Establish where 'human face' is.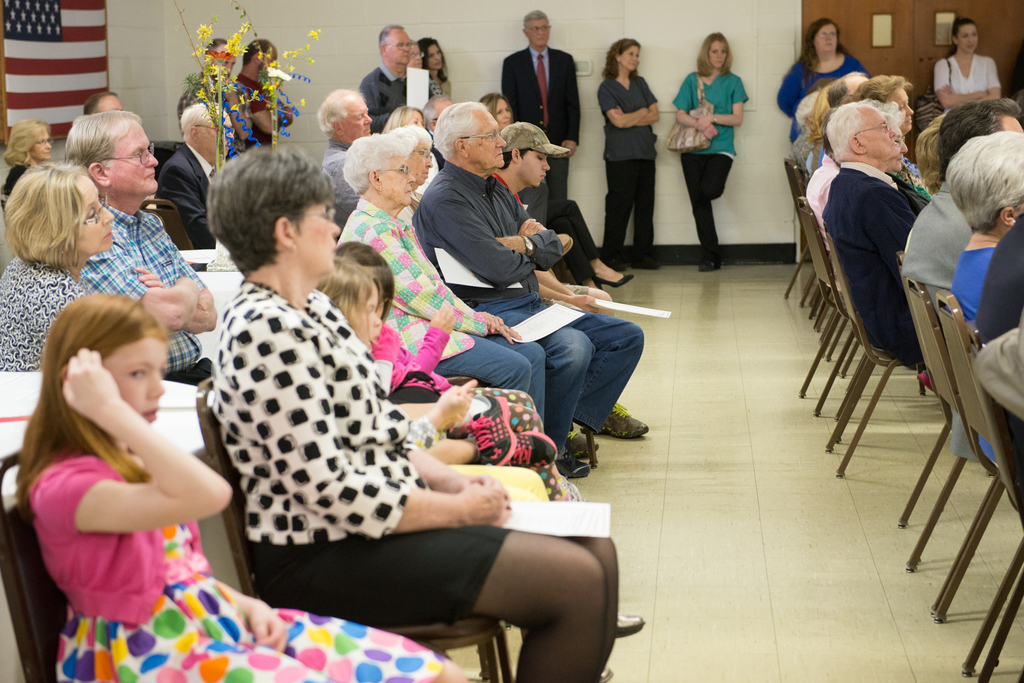
Established at Rect(409, 109, 424, 130).
